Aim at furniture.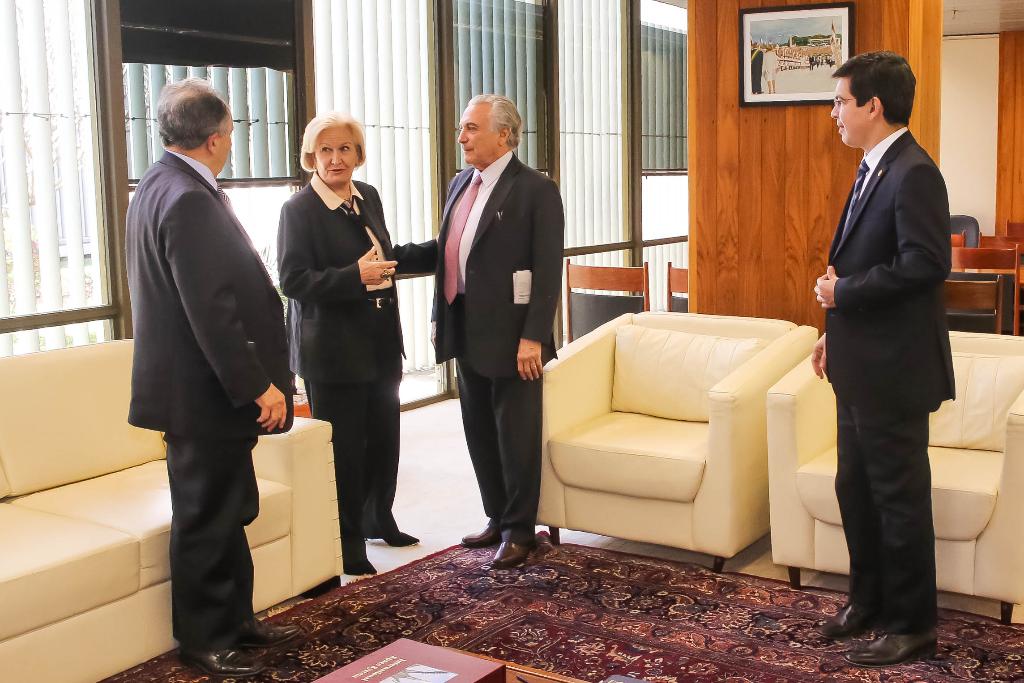
Aimed at 0 336 346 682.
